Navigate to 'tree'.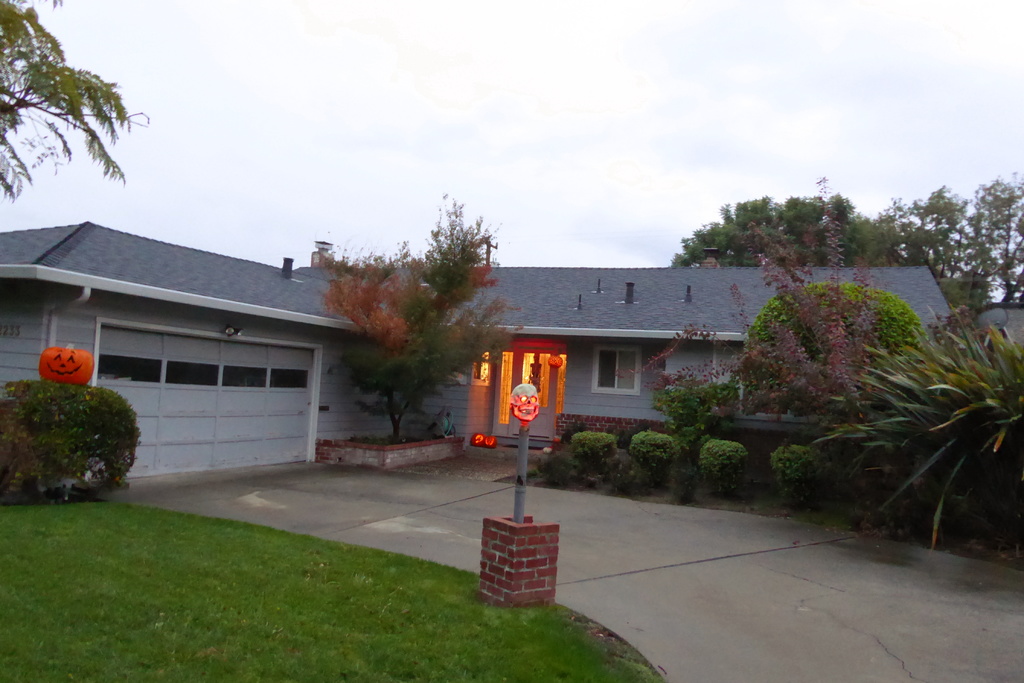
Navigation target: bbox(789, 293, 1023, 577).
